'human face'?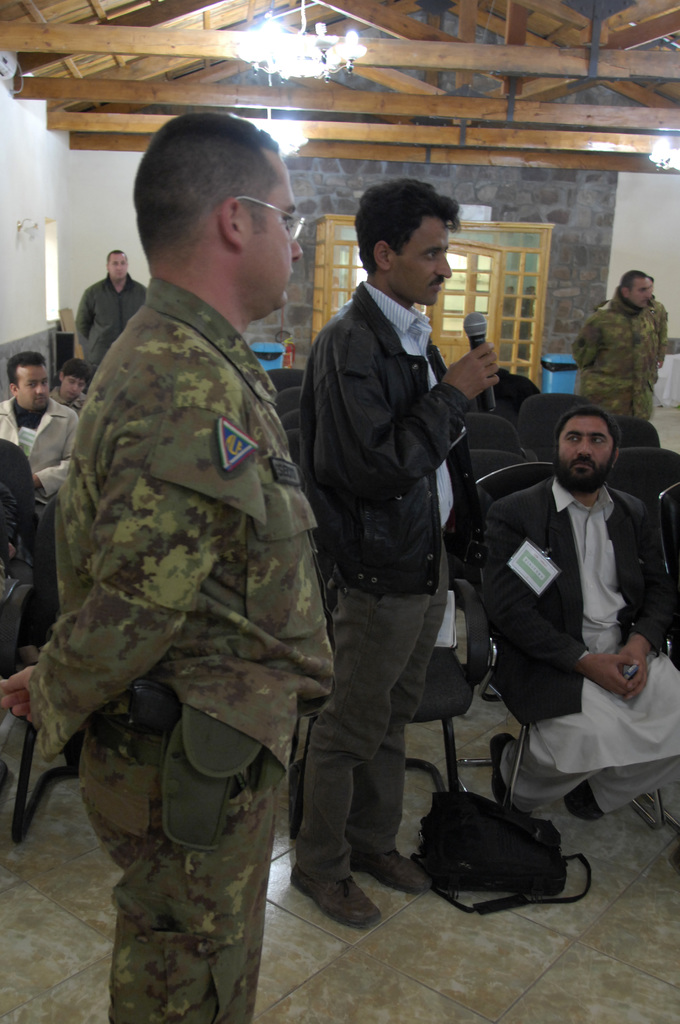
(13,360,42,407)
